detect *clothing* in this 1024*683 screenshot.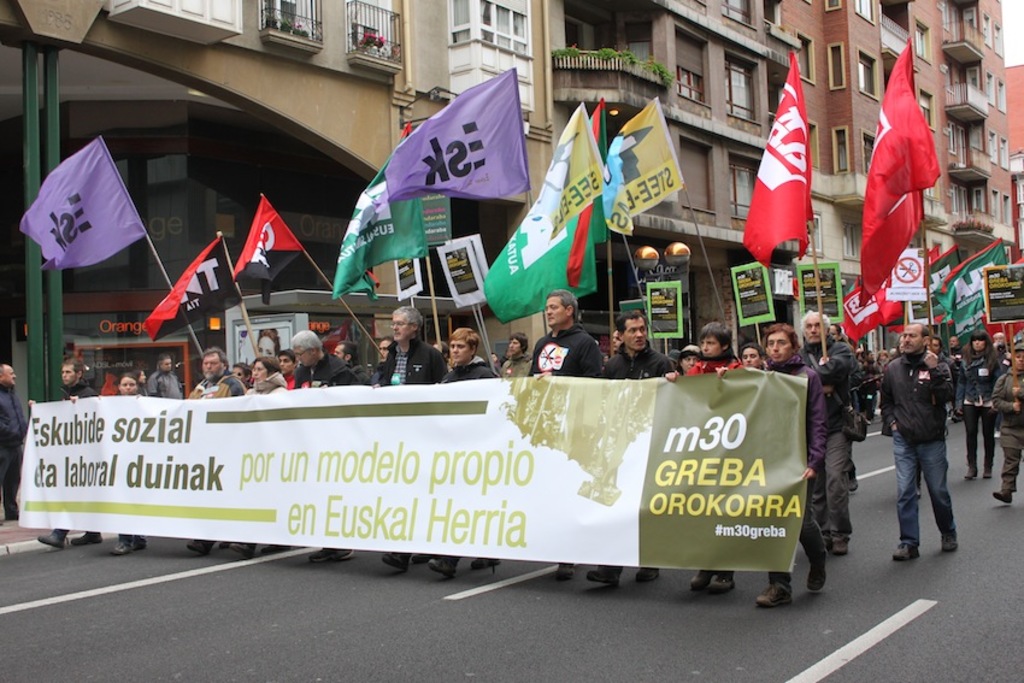
Detection: {"left": 293, "top": 357, "right": 360, "bottom": 384}.
